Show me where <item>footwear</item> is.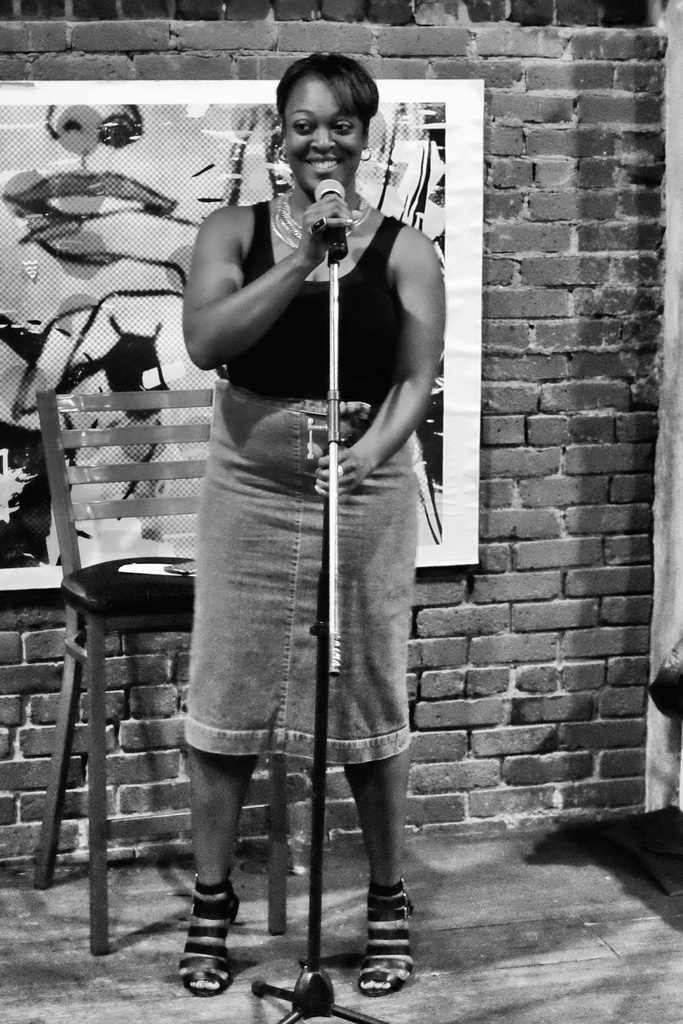
<item>footwear</item> is at locate(181, 875, 235, 1005).
